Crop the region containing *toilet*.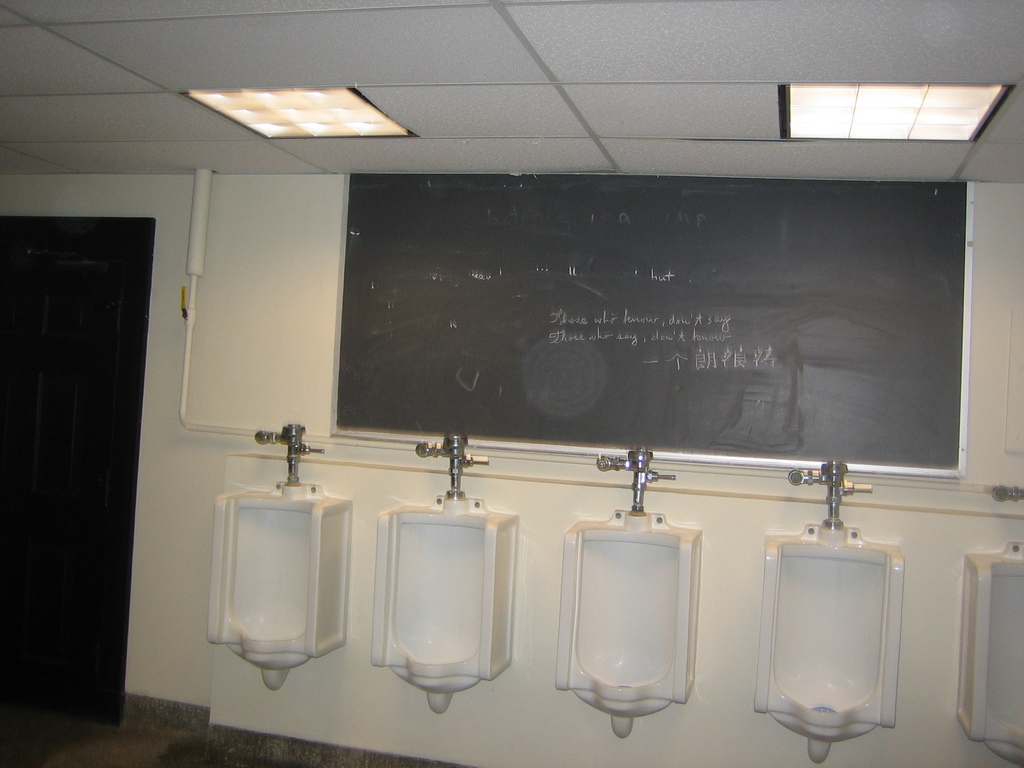
Crop region: bbox(749, 518, 911, 762).
